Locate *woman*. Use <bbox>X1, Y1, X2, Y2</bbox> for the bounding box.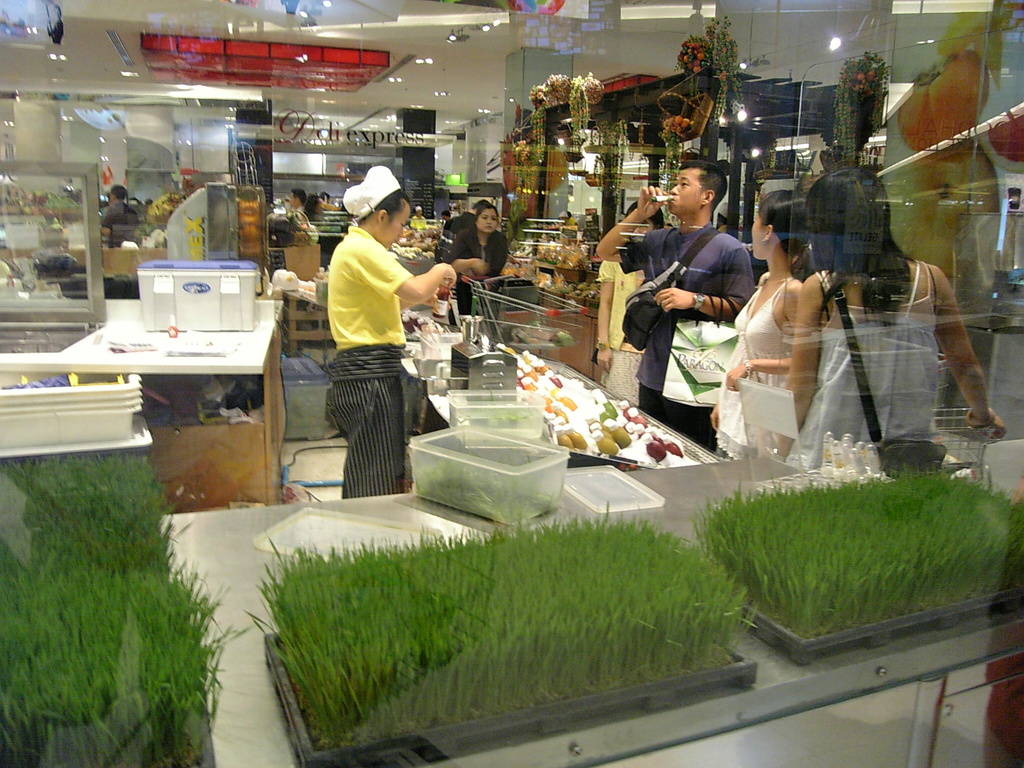
<bbox>708, 190, 813, 449</bbox>.
